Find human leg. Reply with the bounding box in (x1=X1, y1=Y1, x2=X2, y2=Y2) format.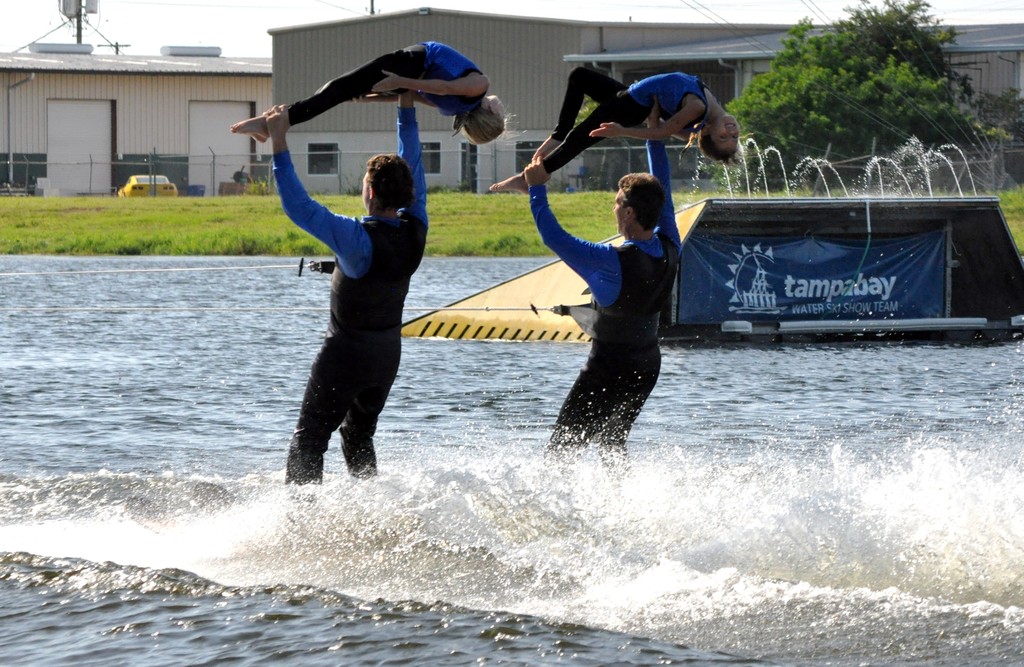
(x1=230, y1=47, x2=410, y2=139).
